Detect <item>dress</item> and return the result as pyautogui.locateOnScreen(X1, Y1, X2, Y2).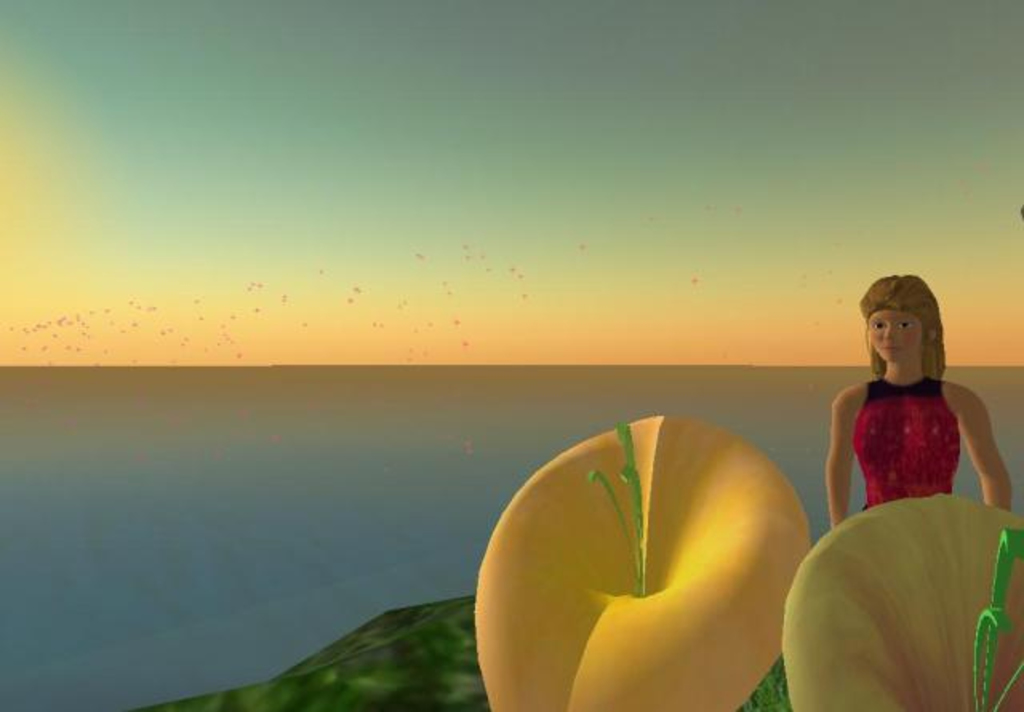
pyautogui.locateOnScreen(853, 374, 960, 507).
